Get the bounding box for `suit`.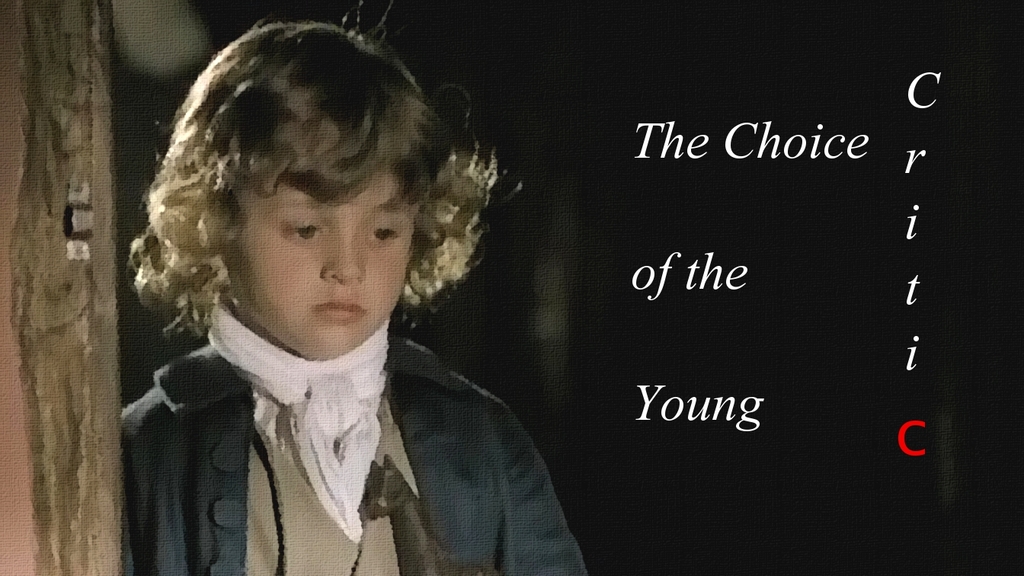
(110, 324, 582, 575).
